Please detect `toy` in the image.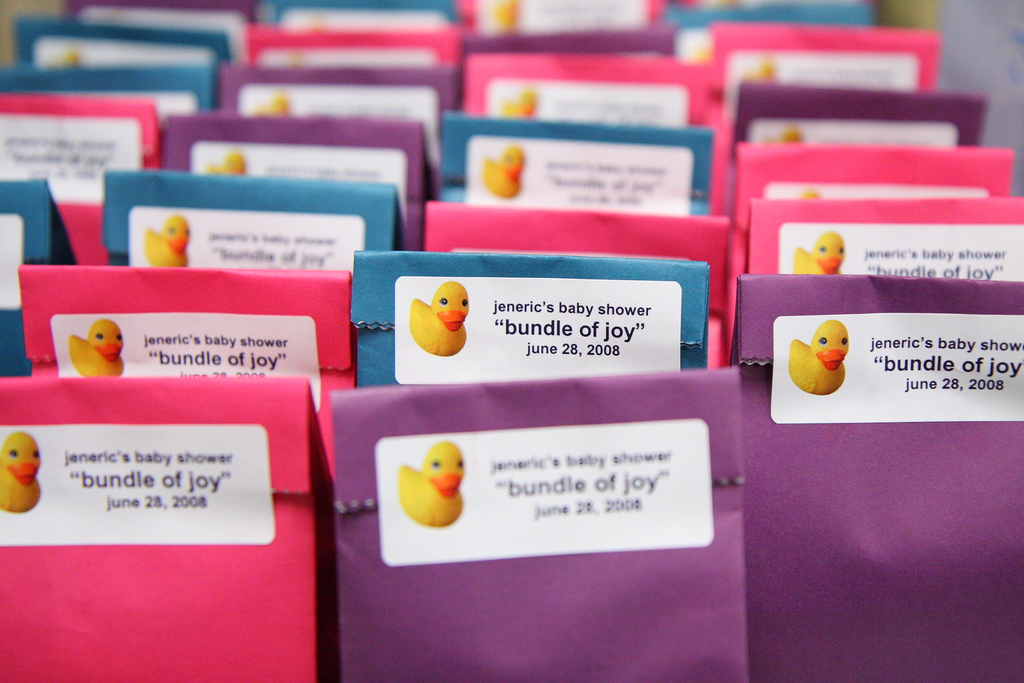
[398,440,467,531].
